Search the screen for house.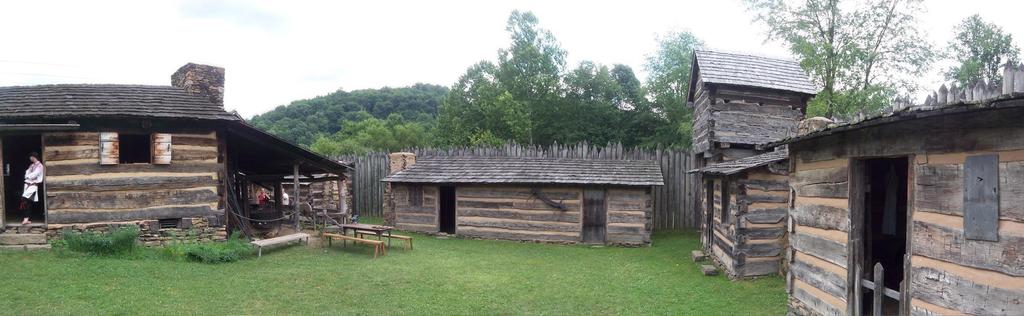
Found at 378 158 664 244.
